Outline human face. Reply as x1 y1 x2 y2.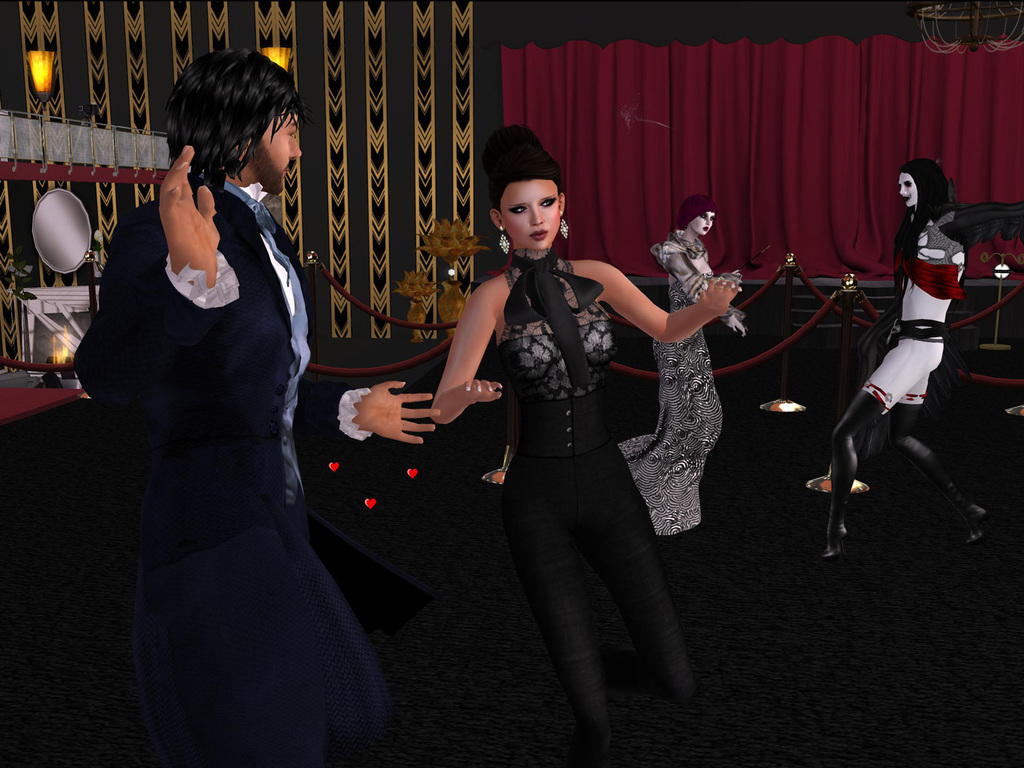
692 206 716 237.
